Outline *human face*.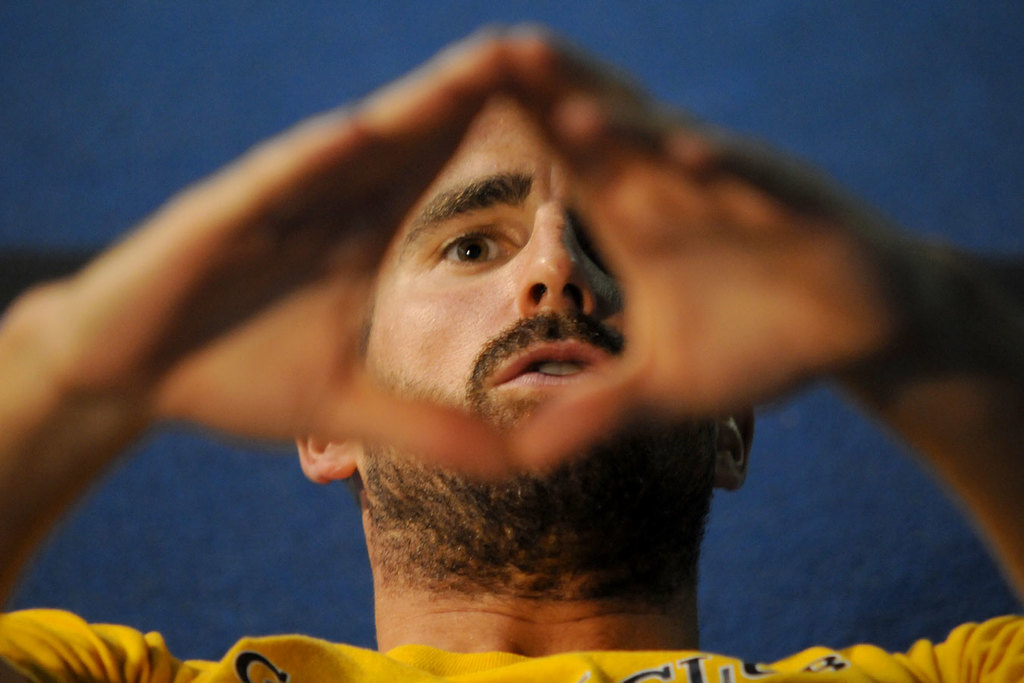
Outline: <region>359, 88, 626, 427</region>.
